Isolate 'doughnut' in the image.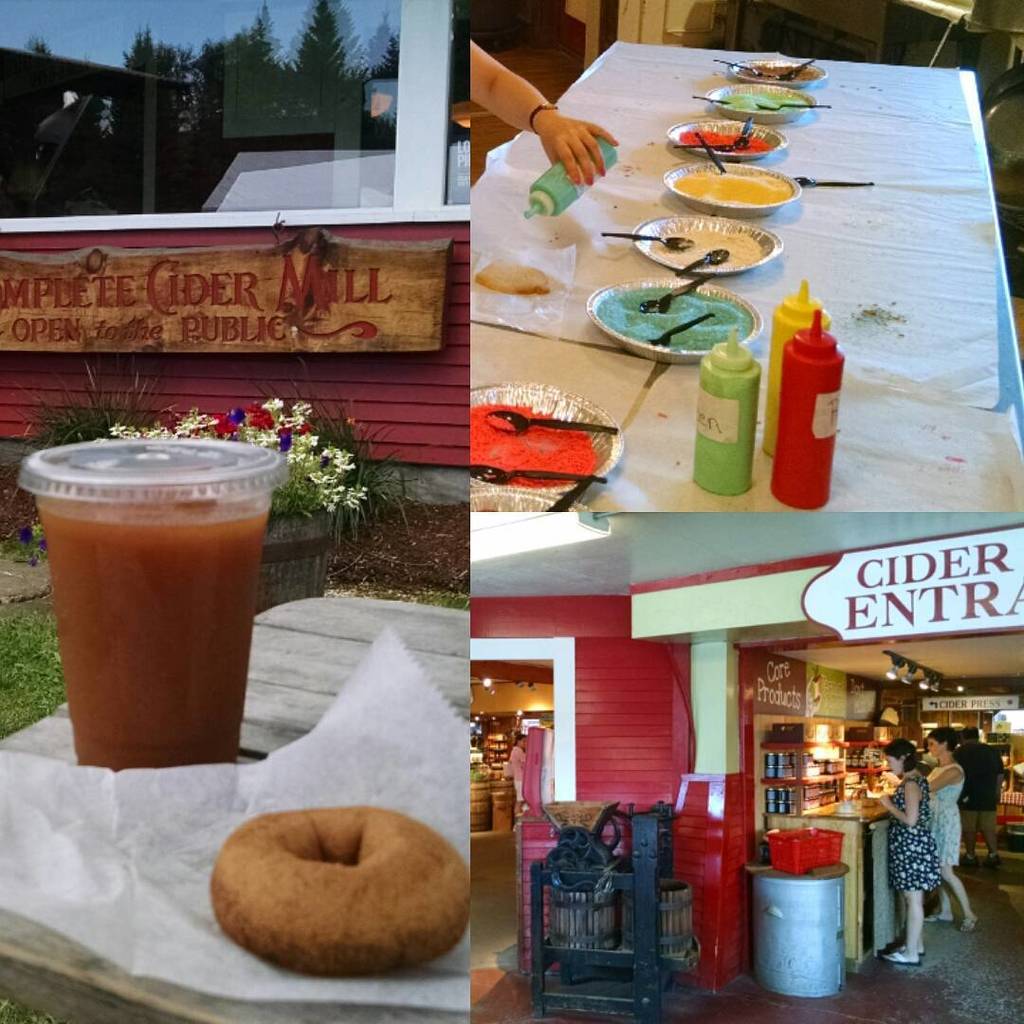
Isolated region: <region>206, 802, 469, 982</region>.
